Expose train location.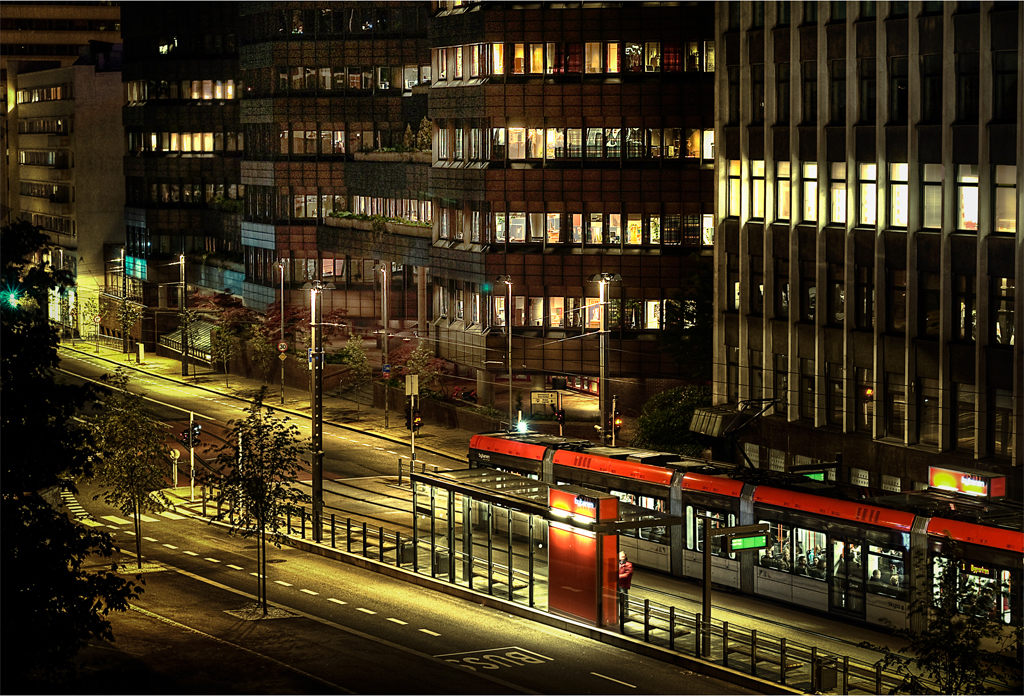
Exposed at (left=462, top=395, right=1022, bottom=676).
